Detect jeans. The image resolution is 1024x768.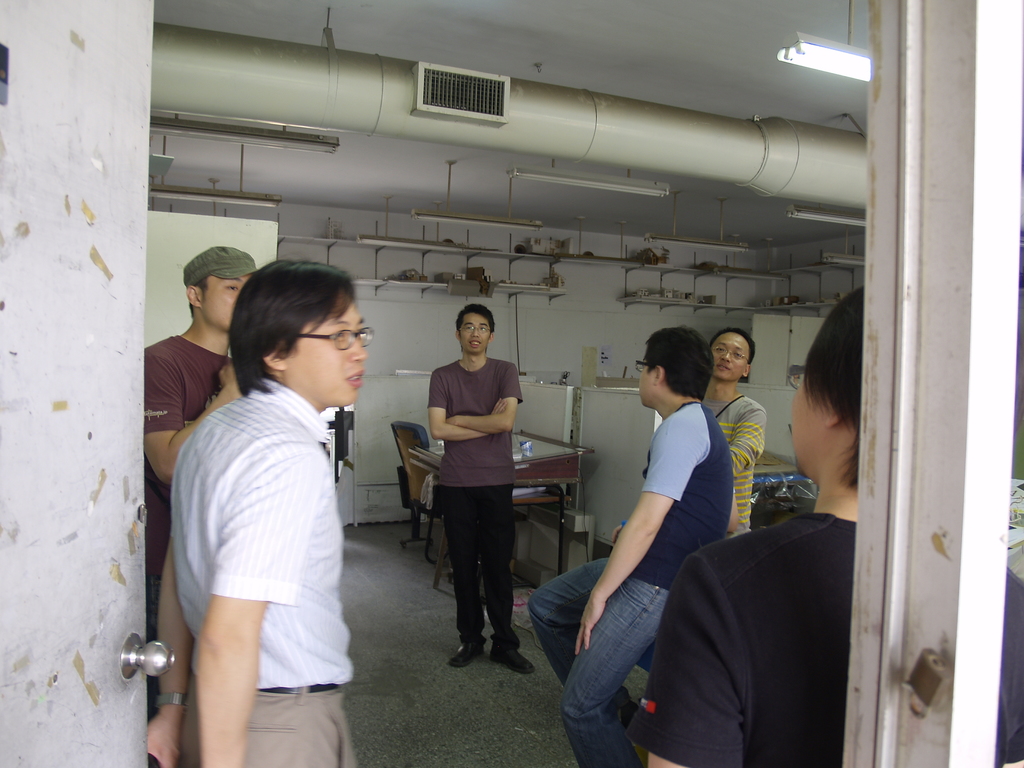
rect(189, 671, 355, 767).
